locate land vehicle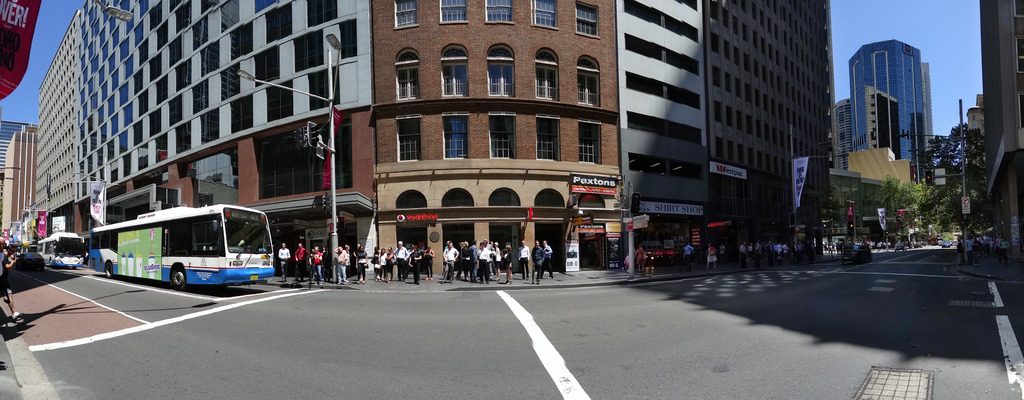
BBox(945, 240, 949, 244)
